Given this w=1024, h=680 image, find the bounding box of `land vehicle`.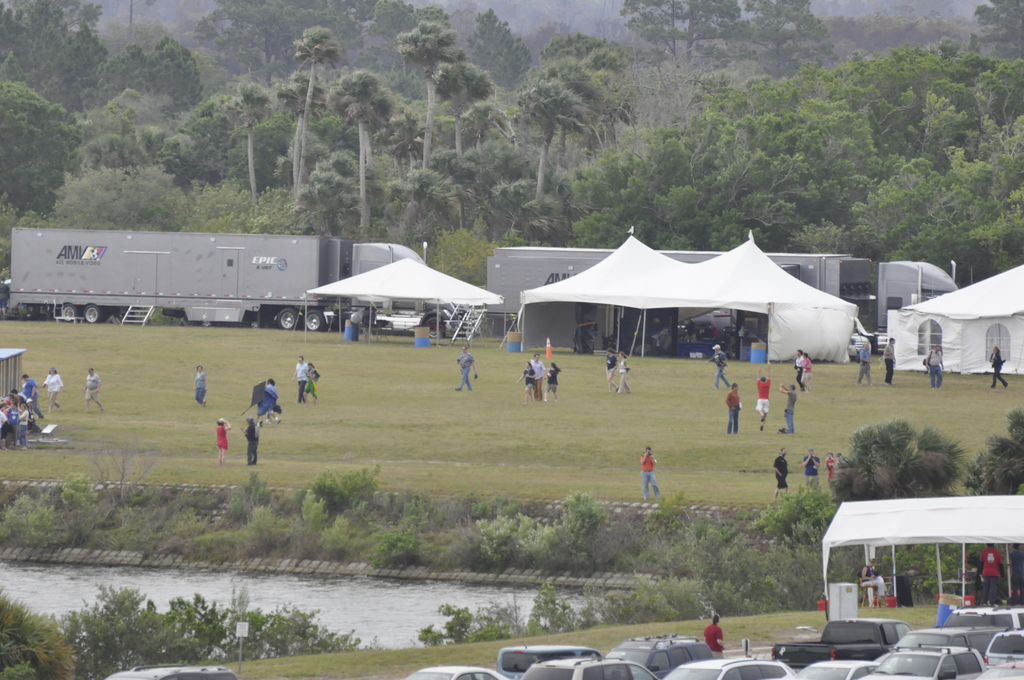
{"left": 406, "top": 665, "right": 504, "bottom": 678}.
